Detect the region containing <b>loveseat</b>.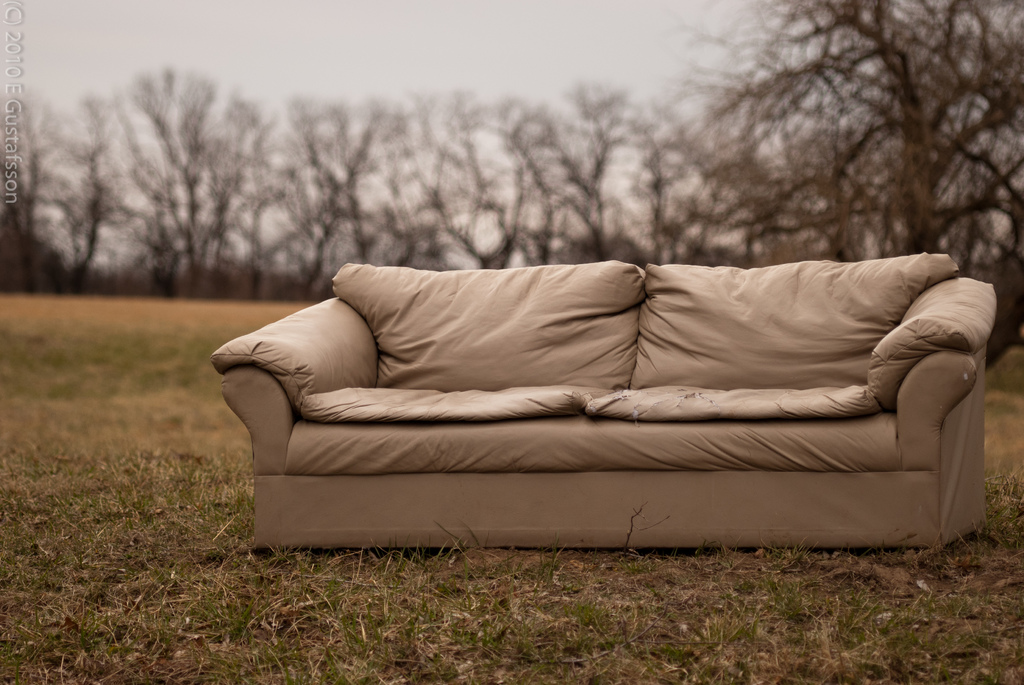
x1=193, y1=239, x2=986, y2=582.
